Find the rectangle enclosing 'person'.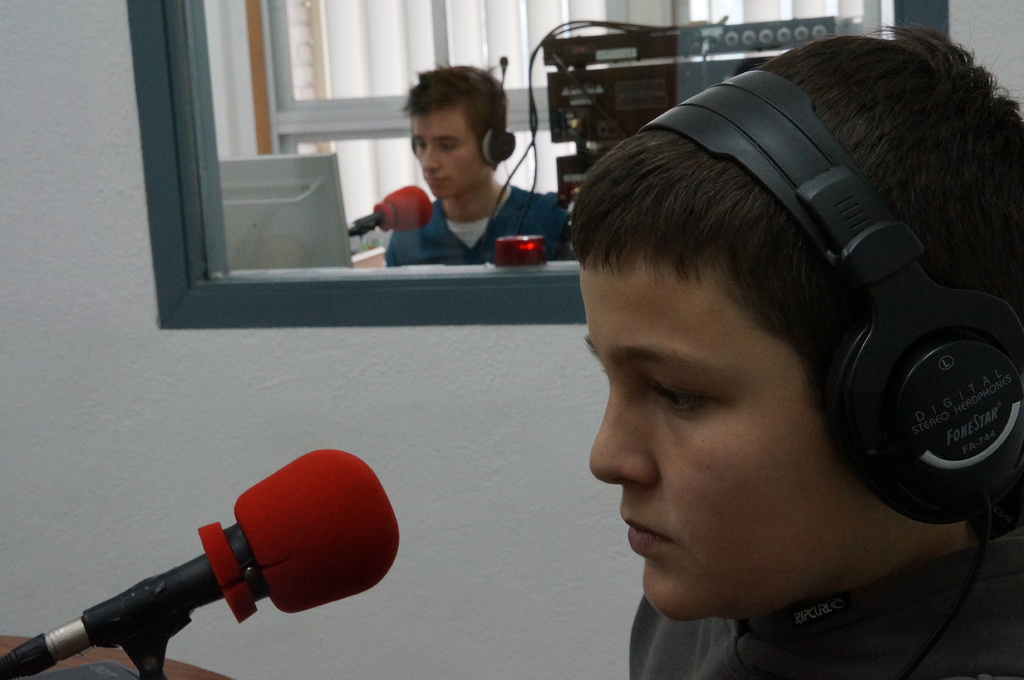
{"left": 383, "top": 60, "right": 561, "bottom": 260}.
